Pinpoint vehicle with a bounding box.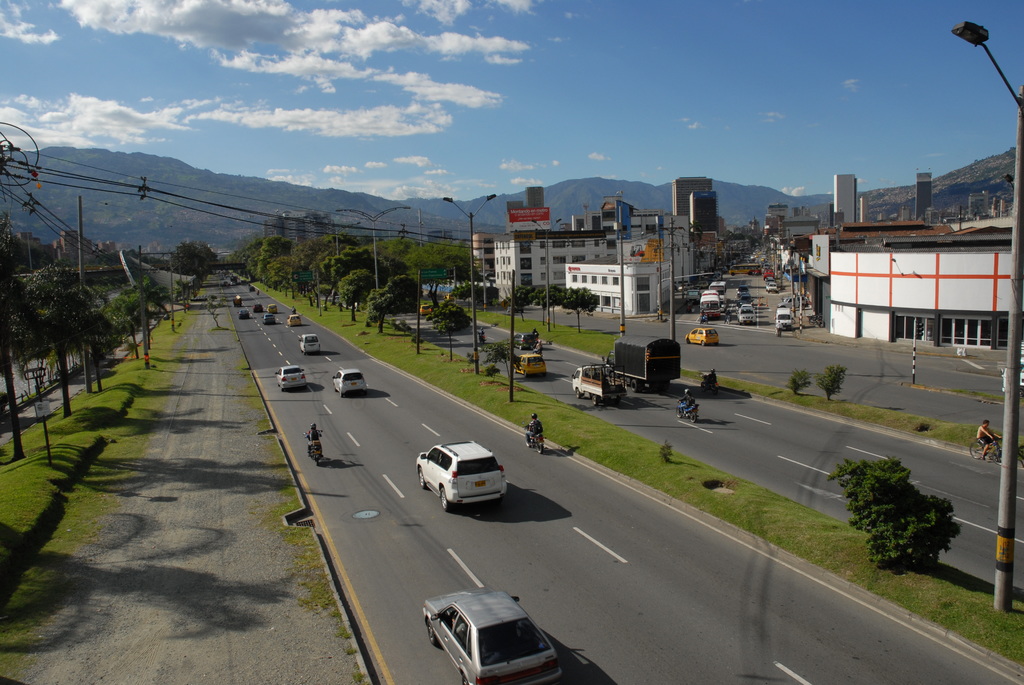
select_region(678, 324, 719, 348).
